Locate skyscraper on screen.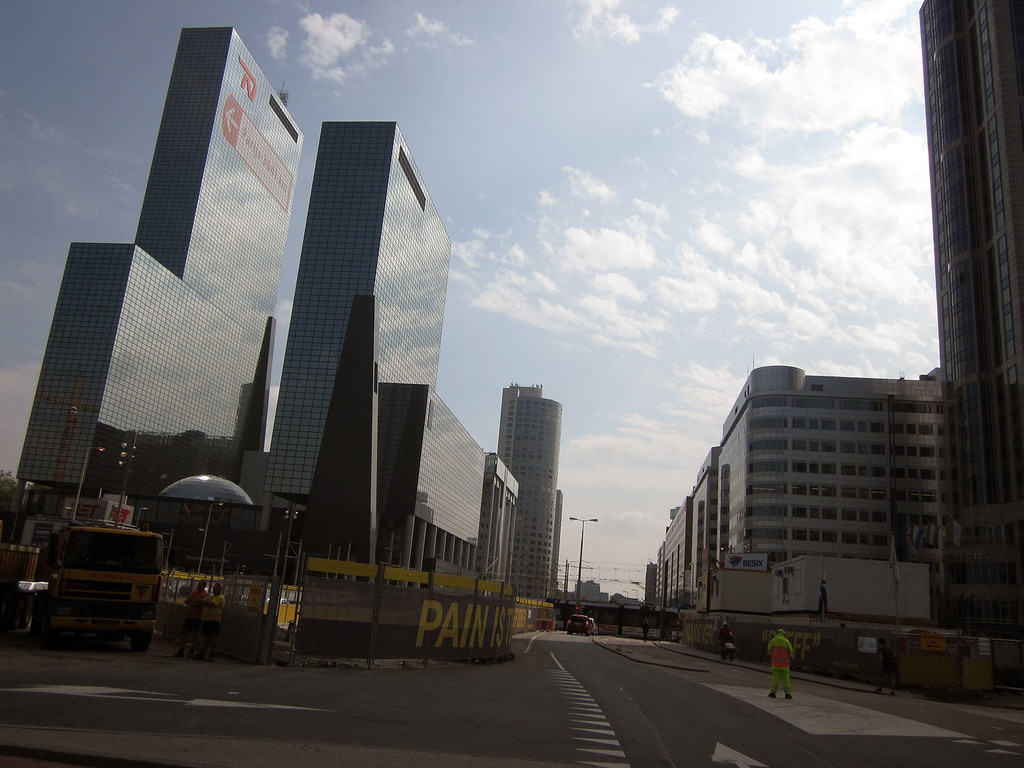
On screen at [x1=252, y1=109, x2=463, y2=559].
